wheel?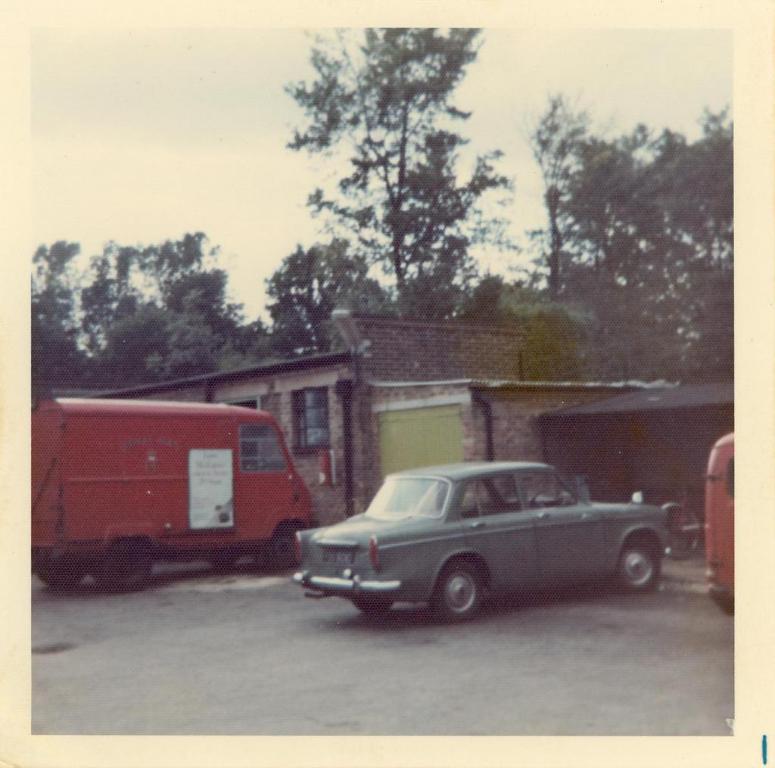
locate(32, 566, 93, 589)
